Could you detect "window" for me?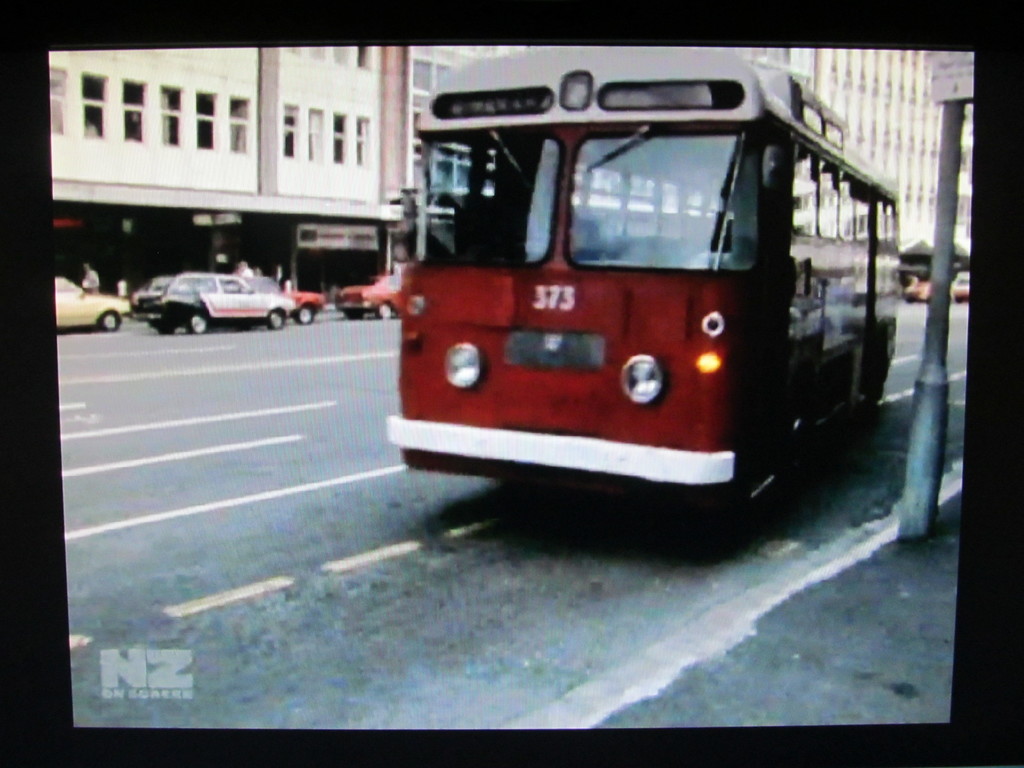
Detection result: bbox(284, 104, 297, 159).
